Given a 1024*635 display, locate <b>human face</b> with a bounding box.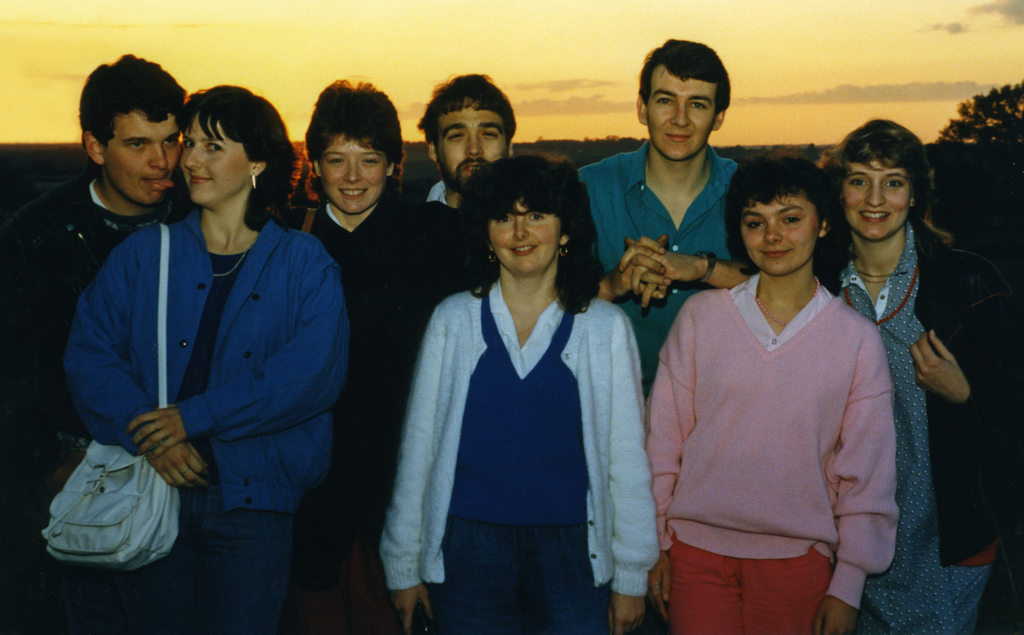
Located: {"x1": 102, "y1": 117, "x2": 180, "y2": 211}.
